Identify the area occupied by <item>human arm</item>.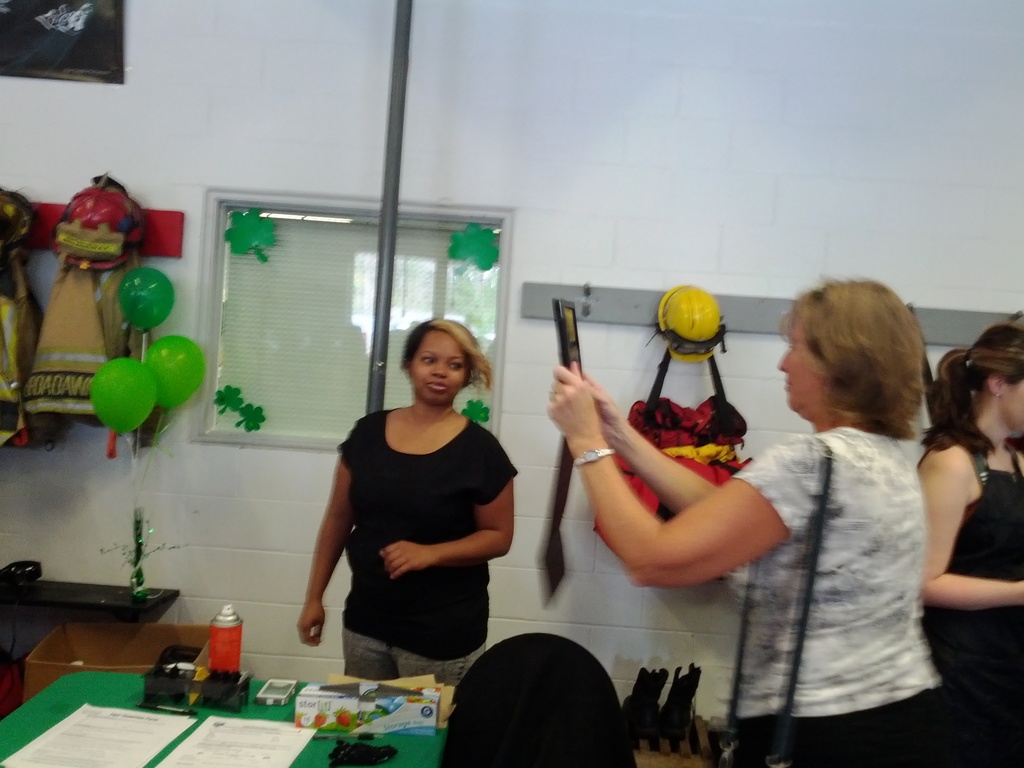
Area: detection(911, 456, 1023, 605).
